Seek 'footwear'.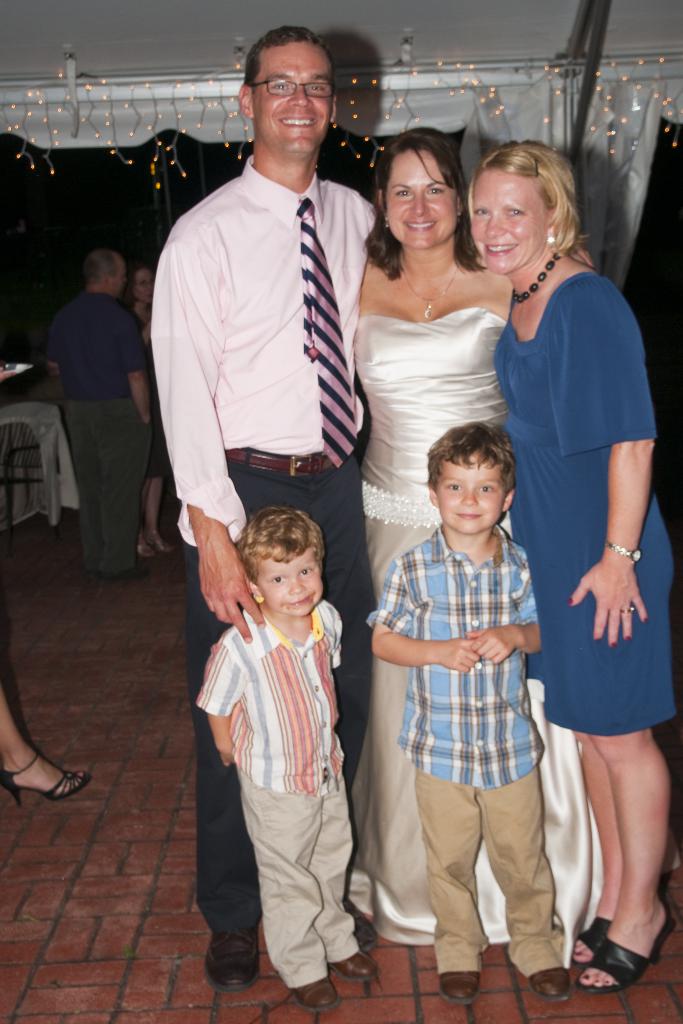
left=341, top=896, right=377, bottom=945.
